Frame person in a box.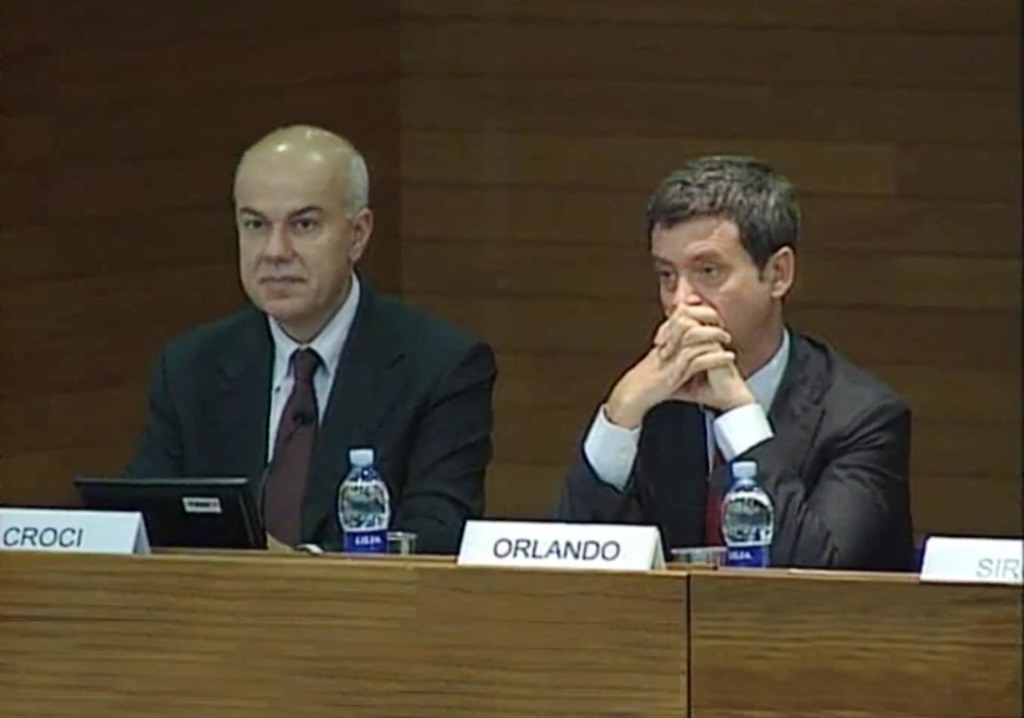
Rect(118, 124, 495, 560).
